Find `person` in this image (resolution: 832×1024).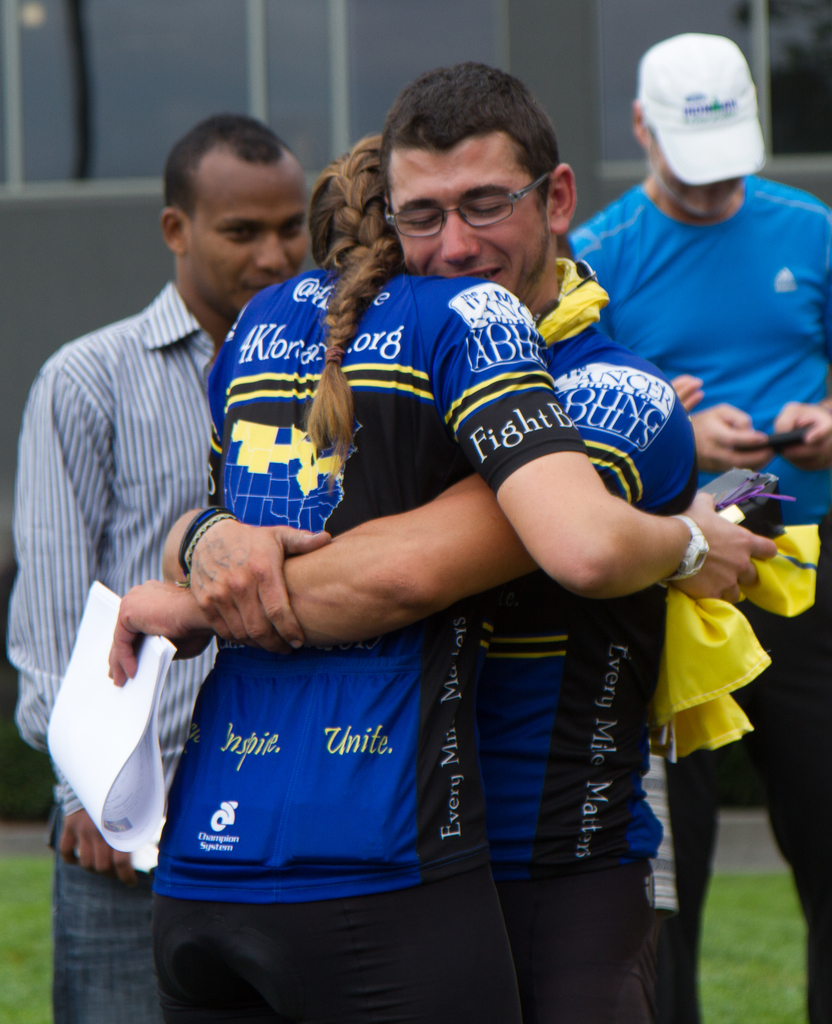
571 27 831 1023.
